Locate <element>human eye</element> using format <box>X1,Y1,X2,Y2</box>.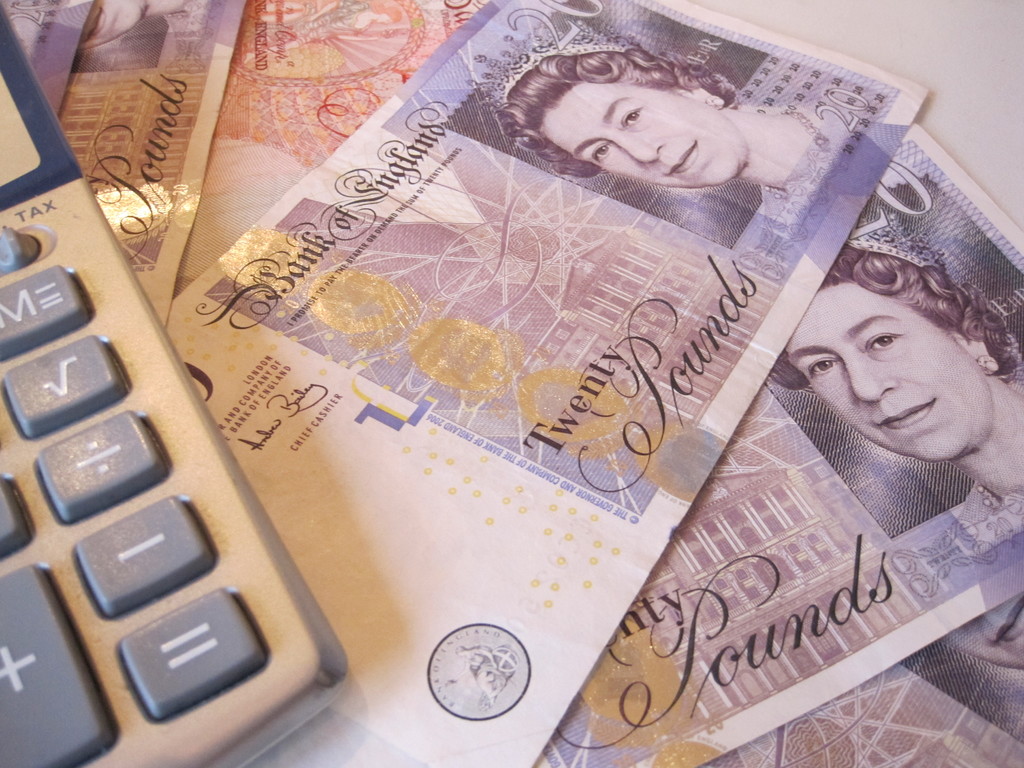
<box>859,329,903,355</box>.
